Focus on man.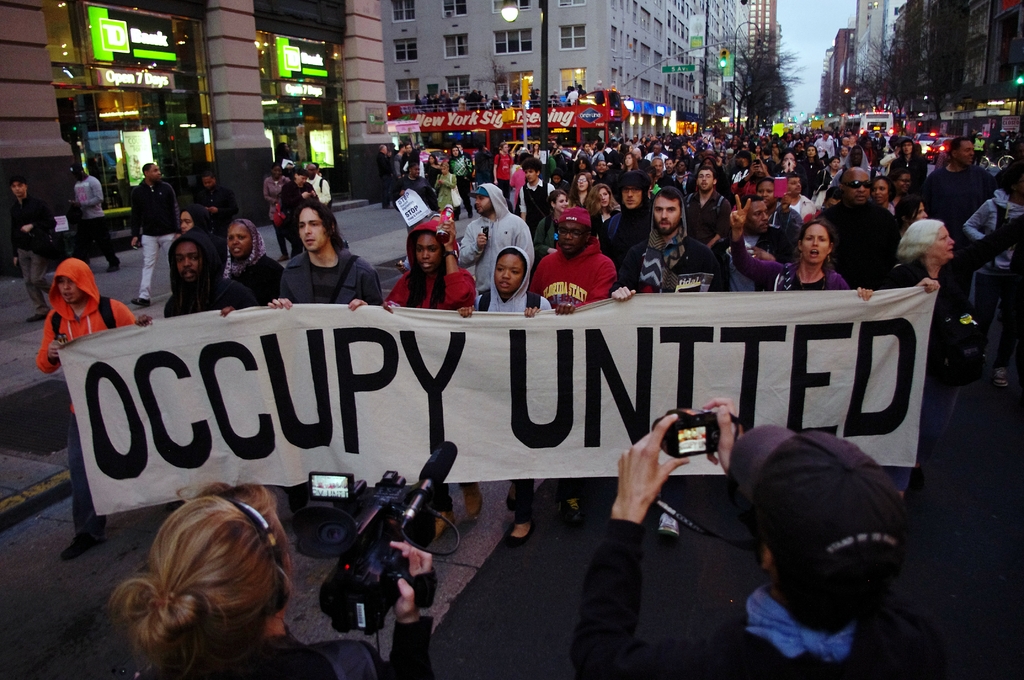
Focused at rect(303, 163, 329, 206).
